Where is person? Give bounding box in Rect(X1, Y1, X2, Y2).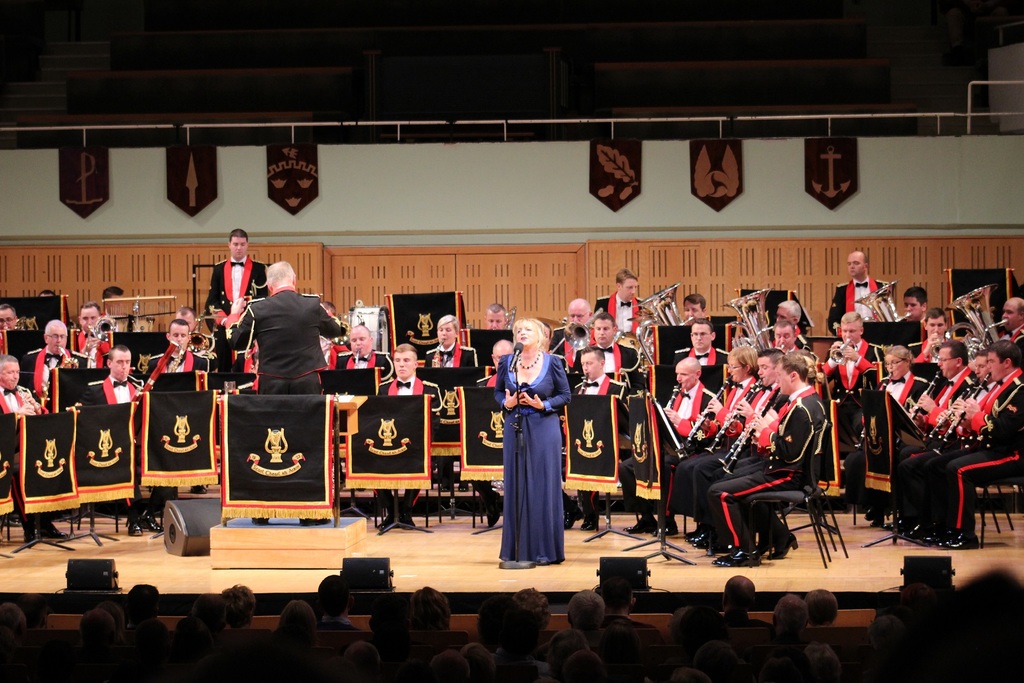
Rect(582, 311, 639, 379).
